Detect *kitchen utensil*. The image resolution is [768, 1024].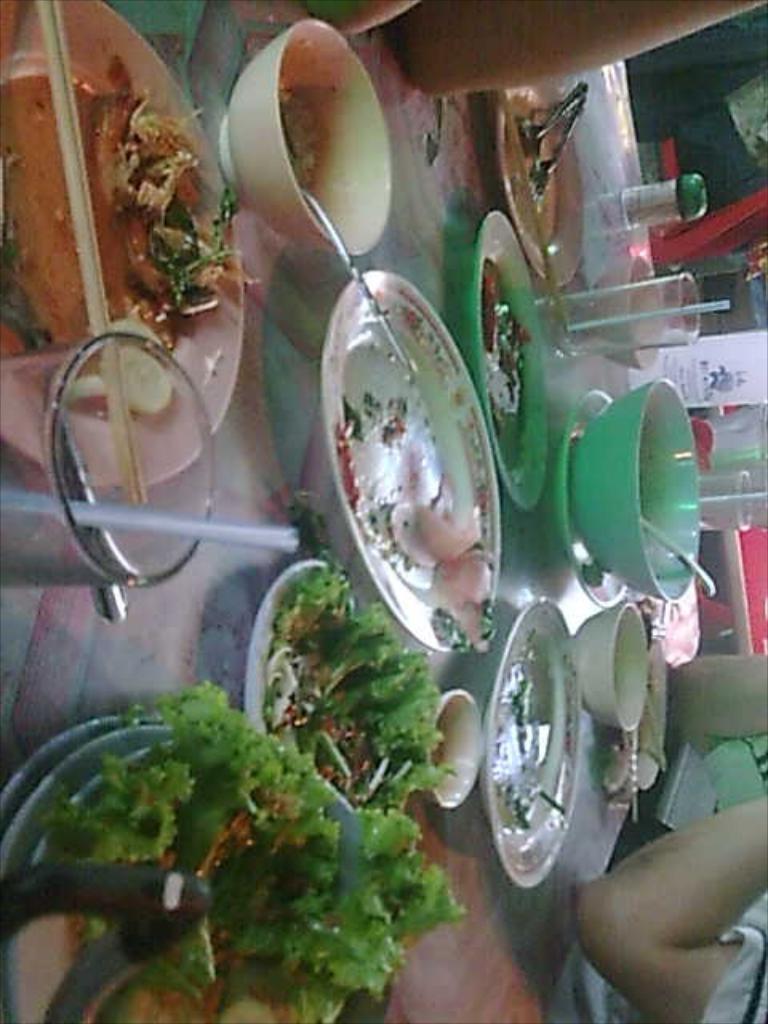
region(298, 187, 419, 373).
